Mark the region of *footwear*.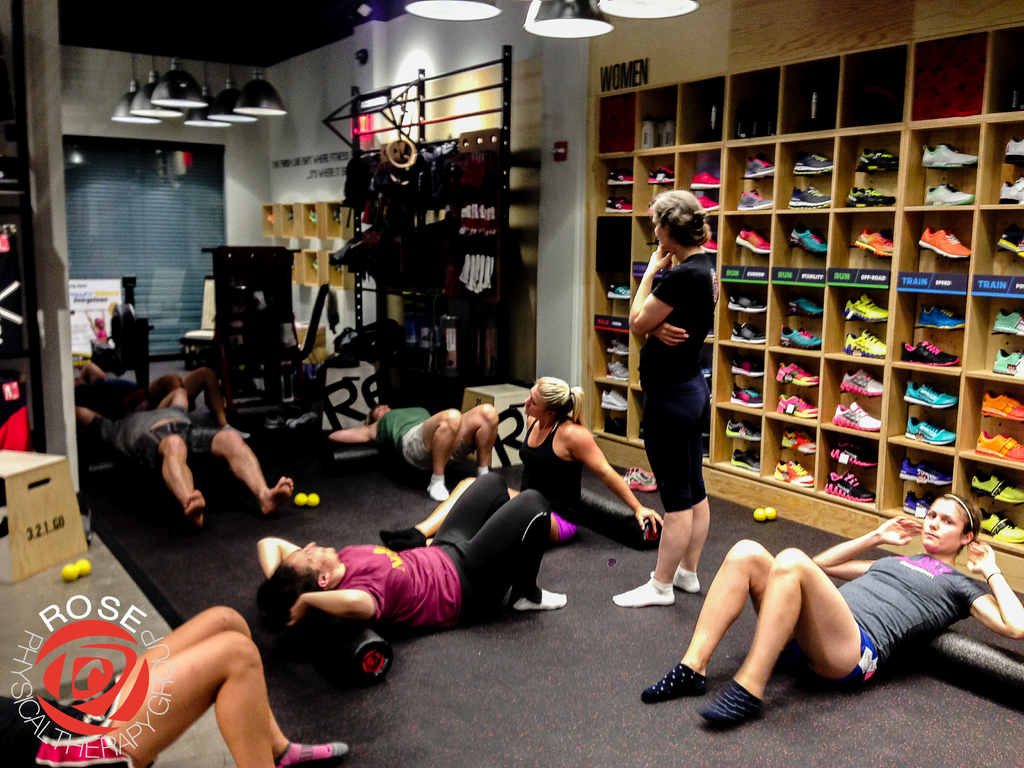
Region: box=[605, 361, 627, 381].
